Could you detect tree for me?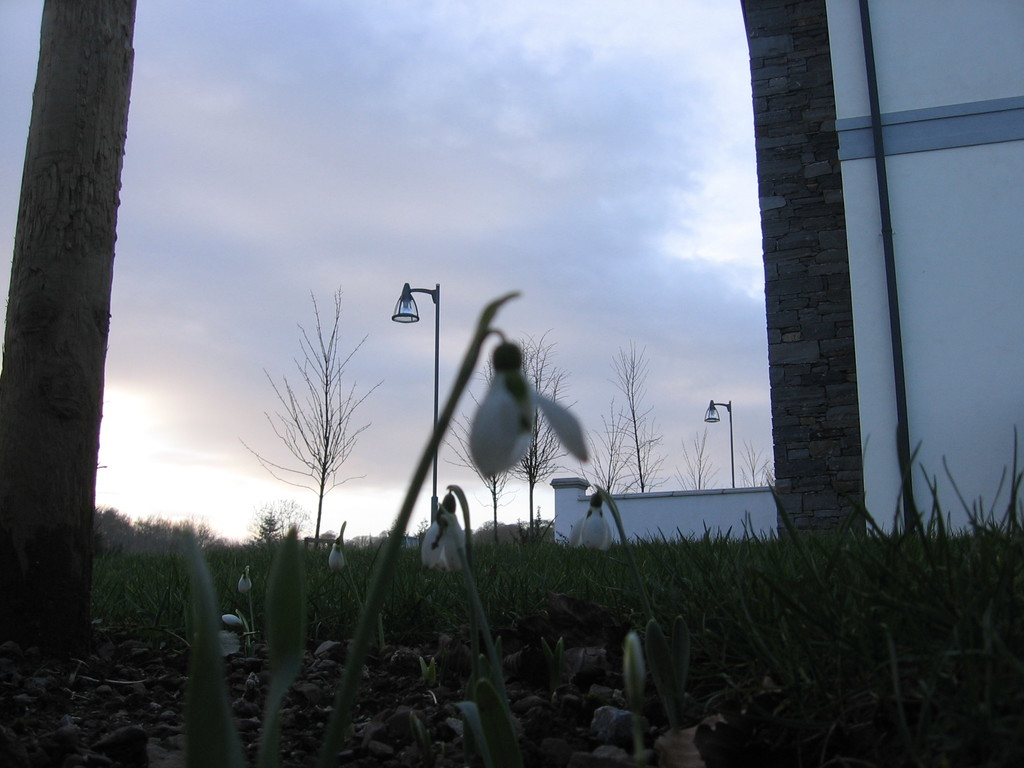
Detection result: (607, 314, 694, 557).
